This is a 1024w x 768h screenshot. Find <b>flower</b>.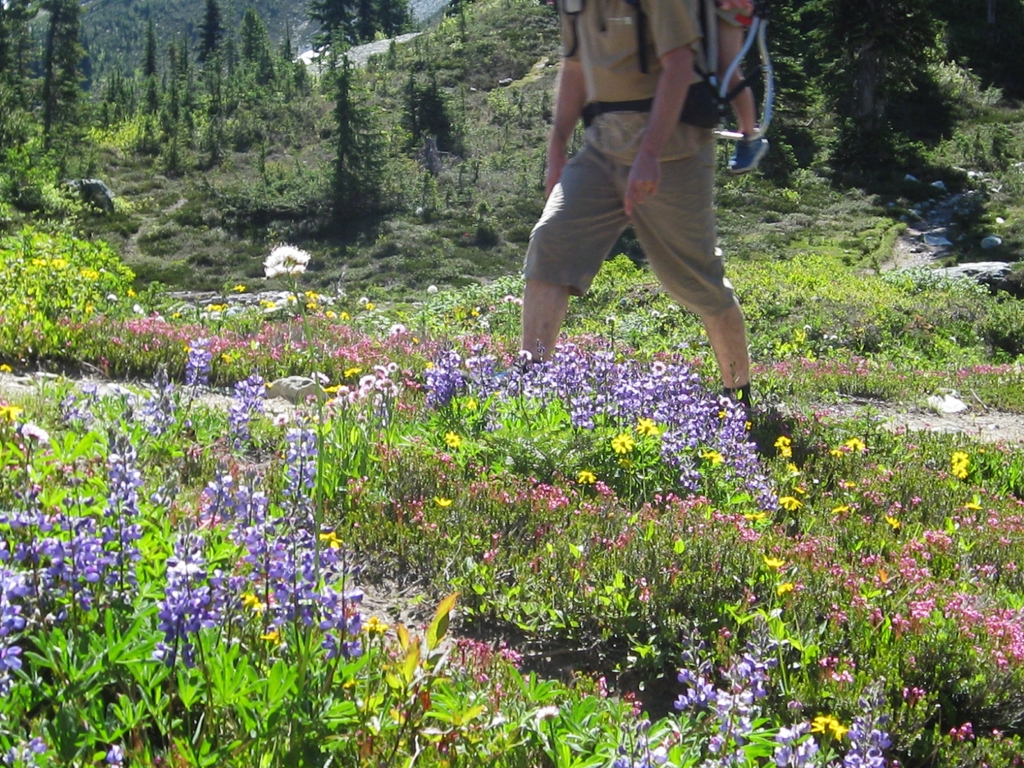
Bounding box: box=[849, 438, 867, 454].
